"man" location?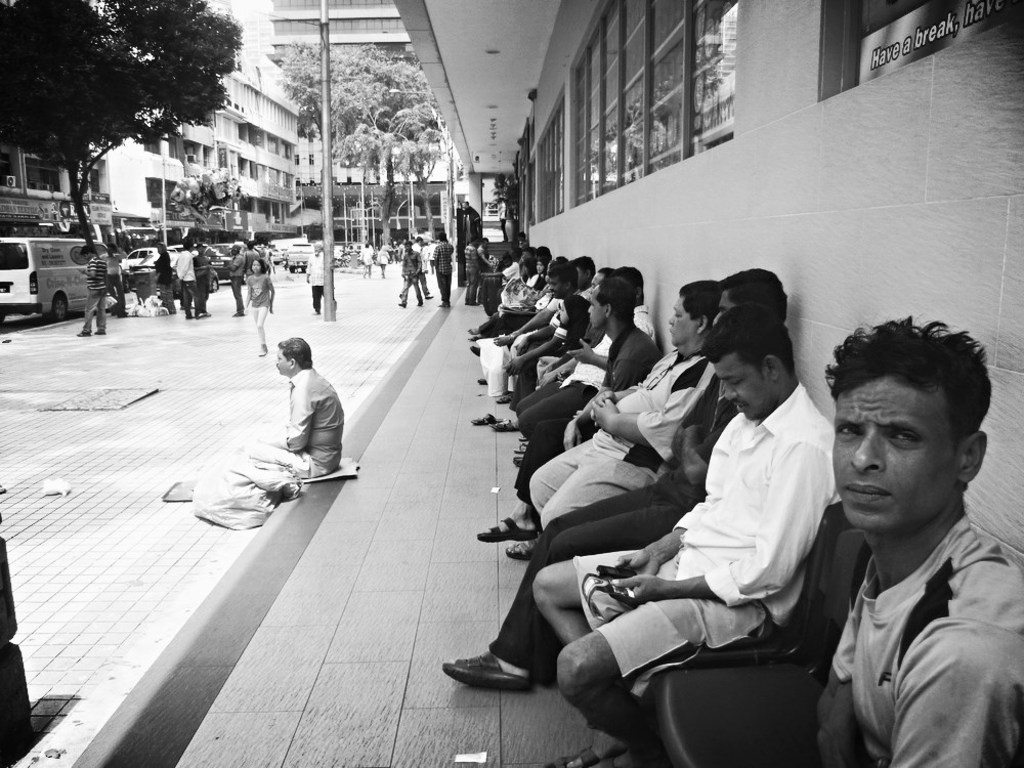
x1=479, y1=273, x2=655, y2=554
